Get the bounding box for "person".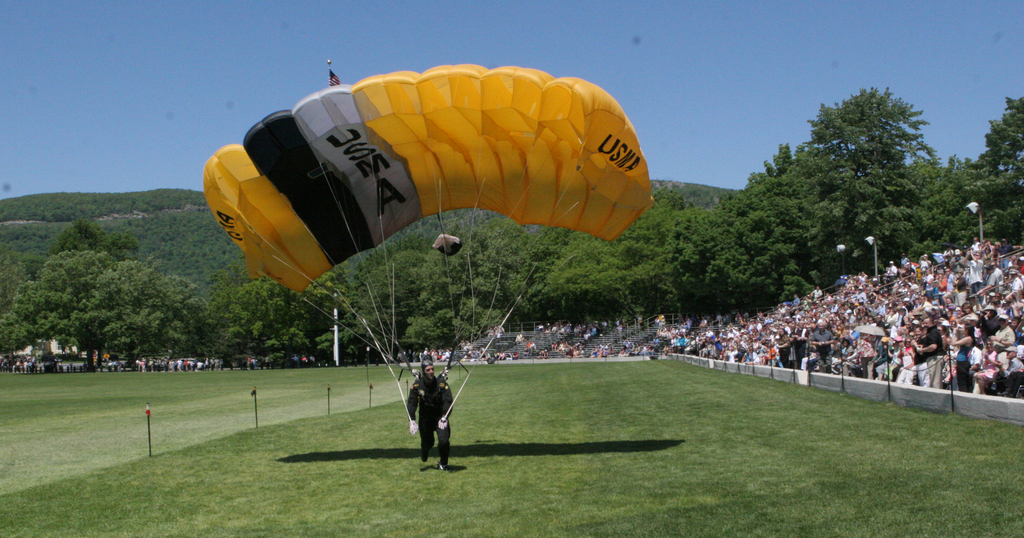
detection(406, 348, 456, 478).
